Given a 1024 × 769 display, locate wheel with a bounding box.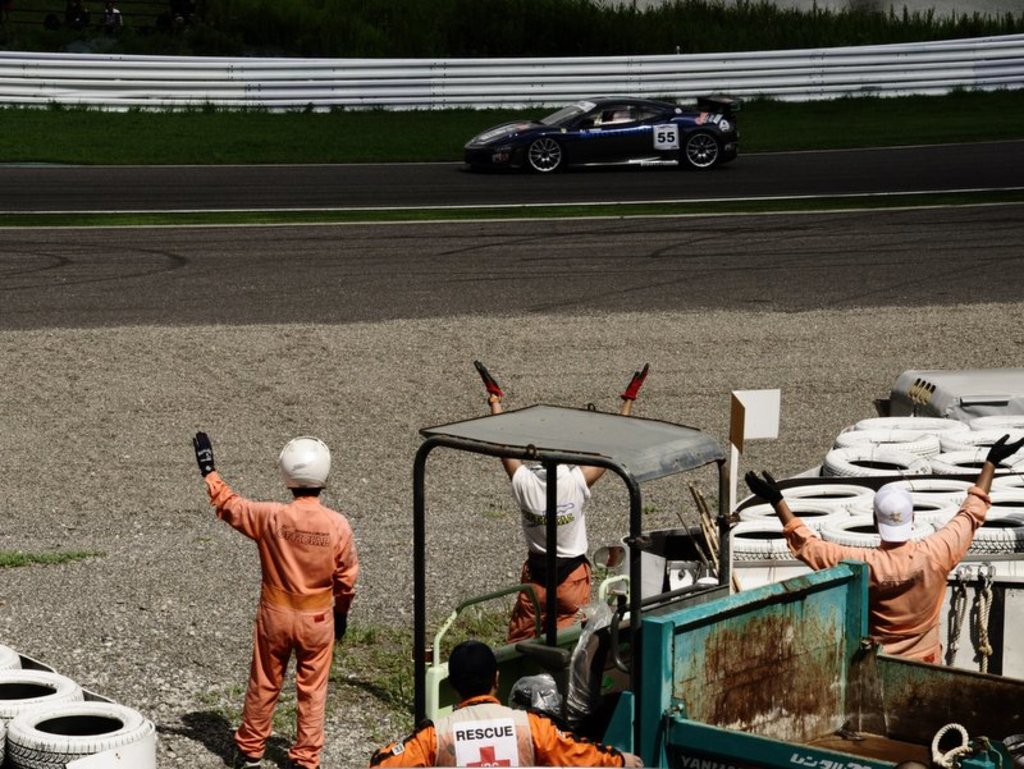
Located: (x1=0, y1=642, x2=19, y2=673).
